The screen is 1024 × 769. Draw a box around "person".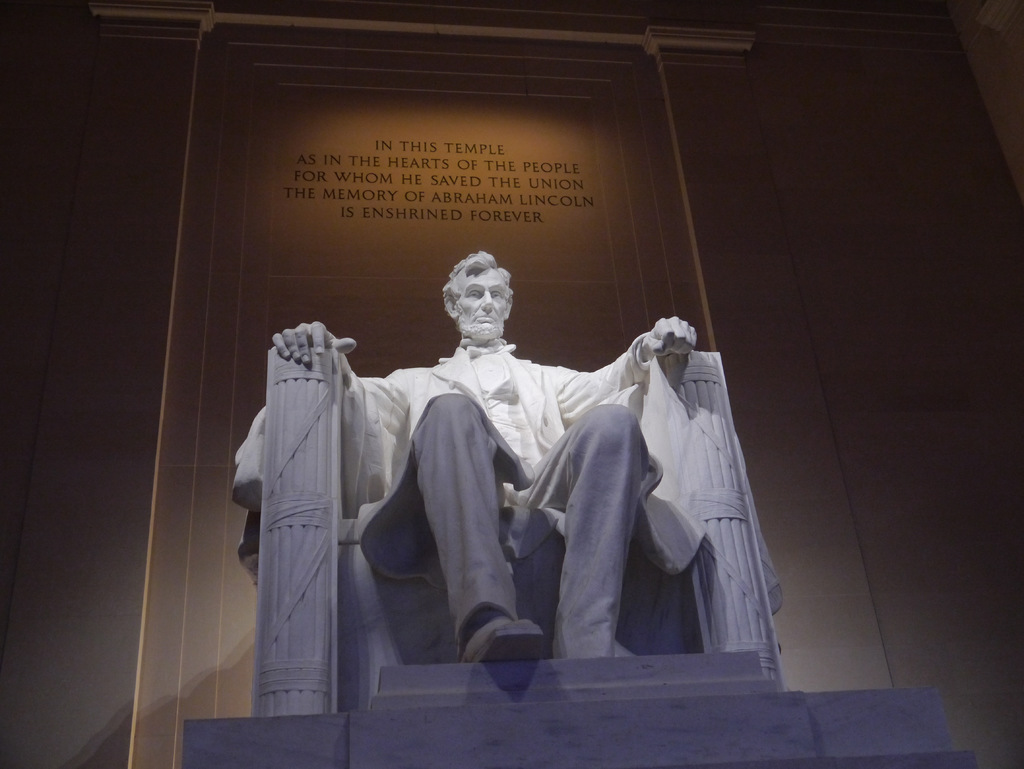
269, 252, 701, 671.
